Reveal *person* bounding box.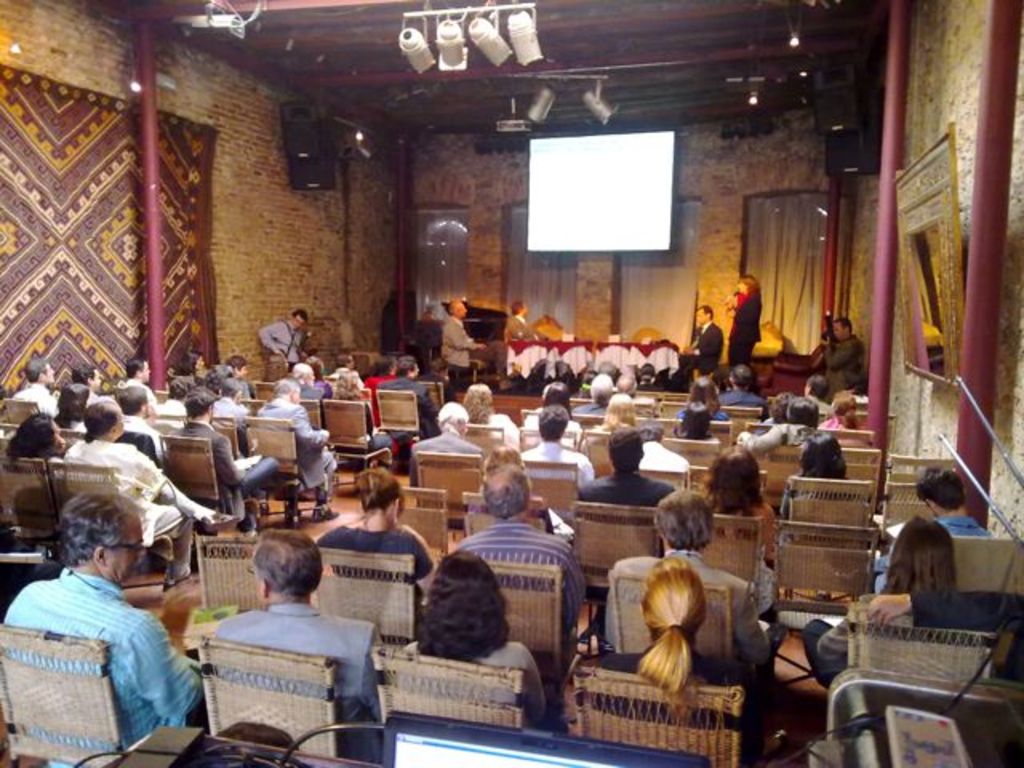
Revealed: 171, 347, 205, 392.
